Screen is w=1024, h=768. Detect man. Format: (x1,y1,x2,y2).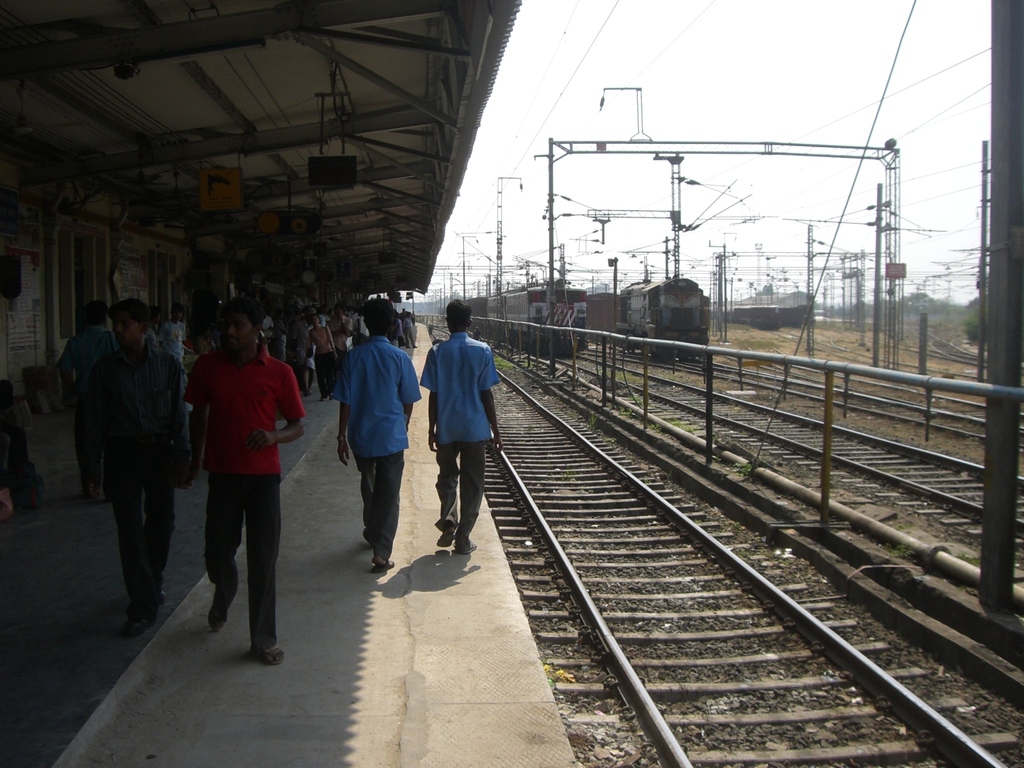
(61,301,120,502).
